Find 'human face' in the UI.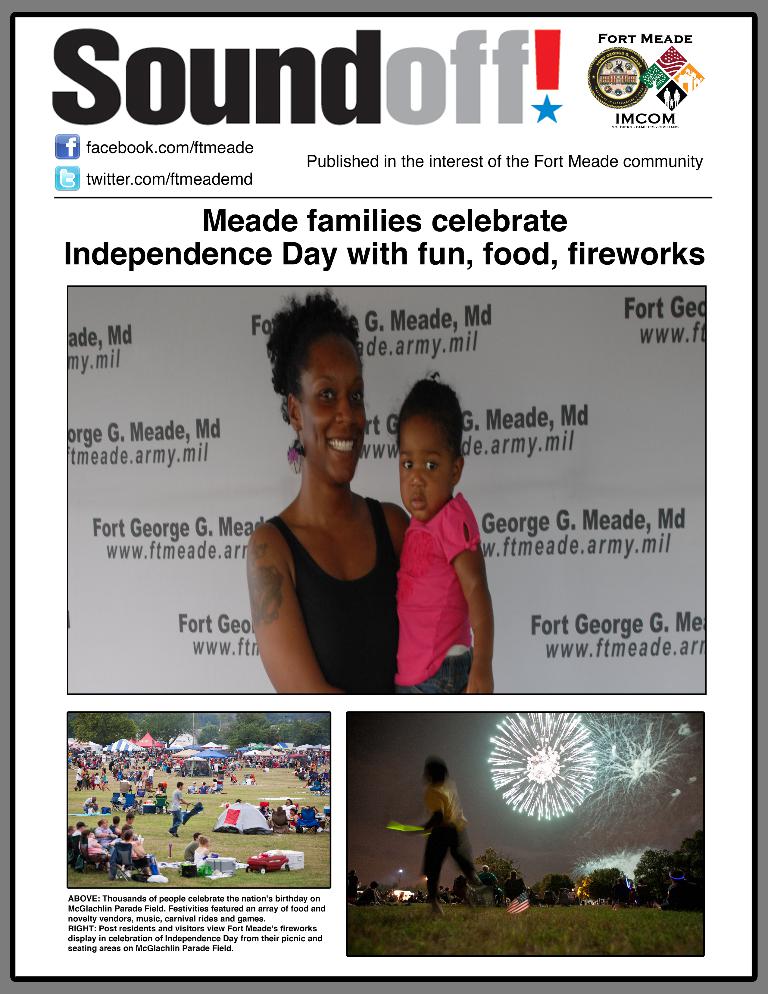
UI element at bbox=(401, 416, 445, 527).
